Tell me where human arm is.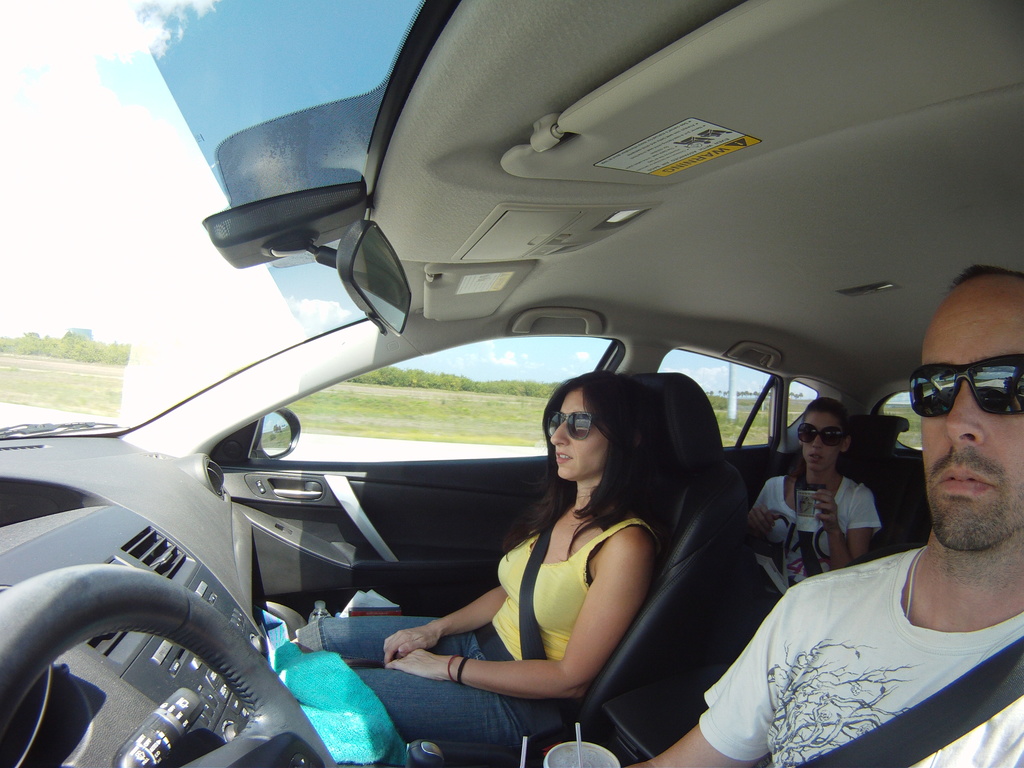
human arm is at <region>744, 474, 780, 538</region>.
